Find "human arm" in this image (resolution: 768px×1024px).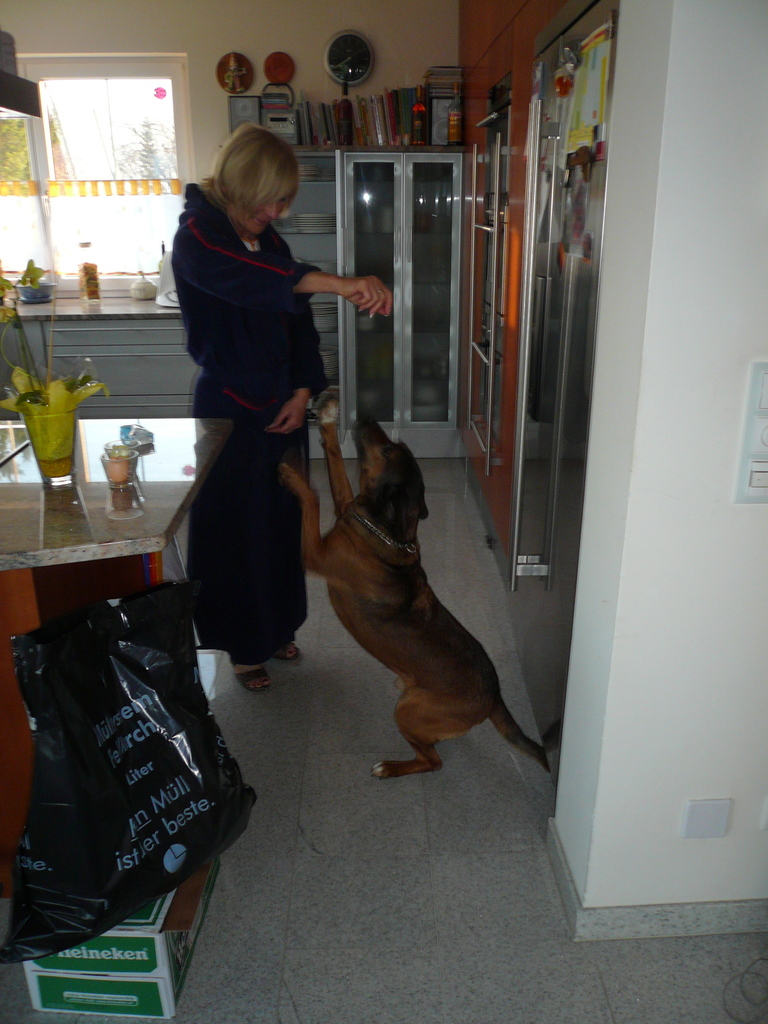
x1=285 y1=241 x2=385 y2=324.
